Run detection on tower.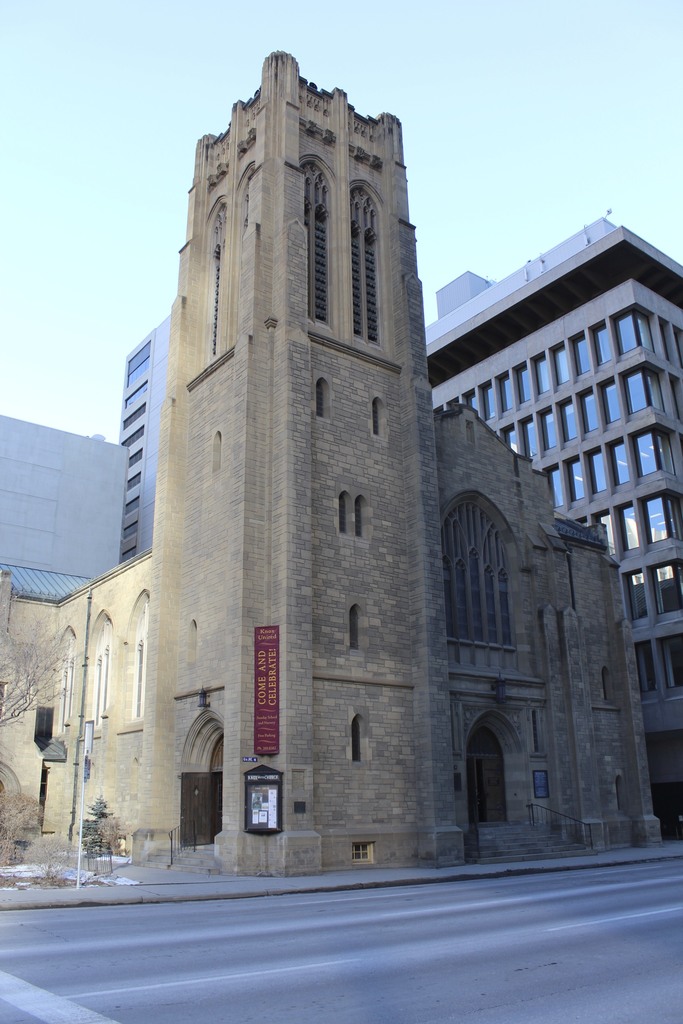
Result: crop(0, 22, 659, 861).
